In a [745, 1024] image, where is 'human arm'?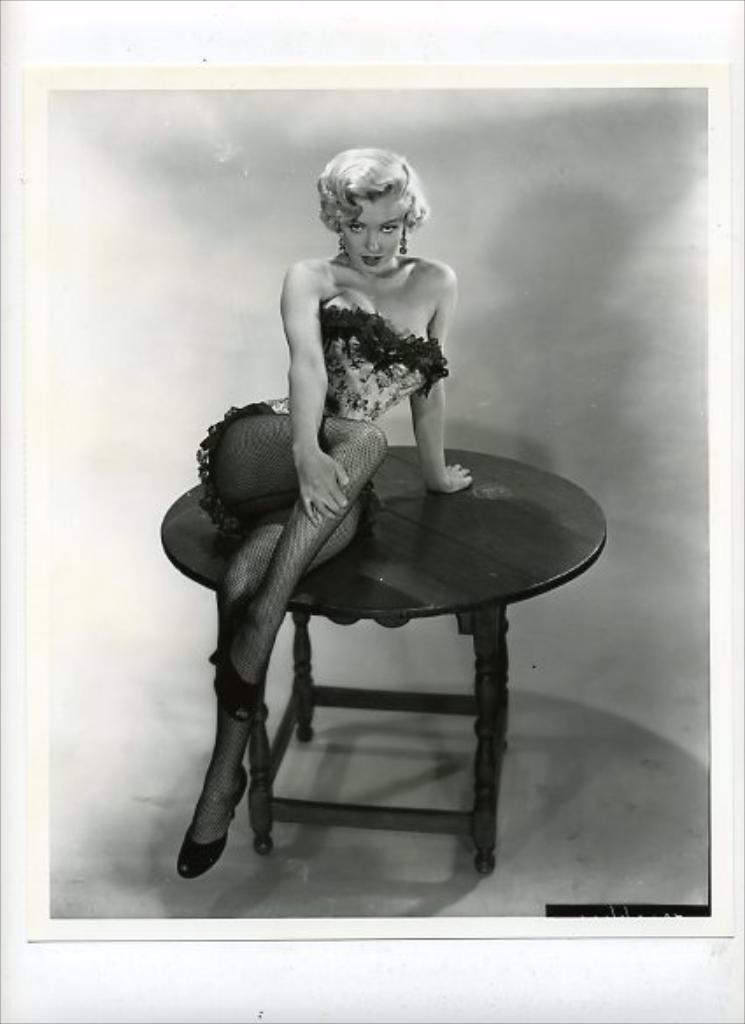
rect(414, 260, 470, 498).
